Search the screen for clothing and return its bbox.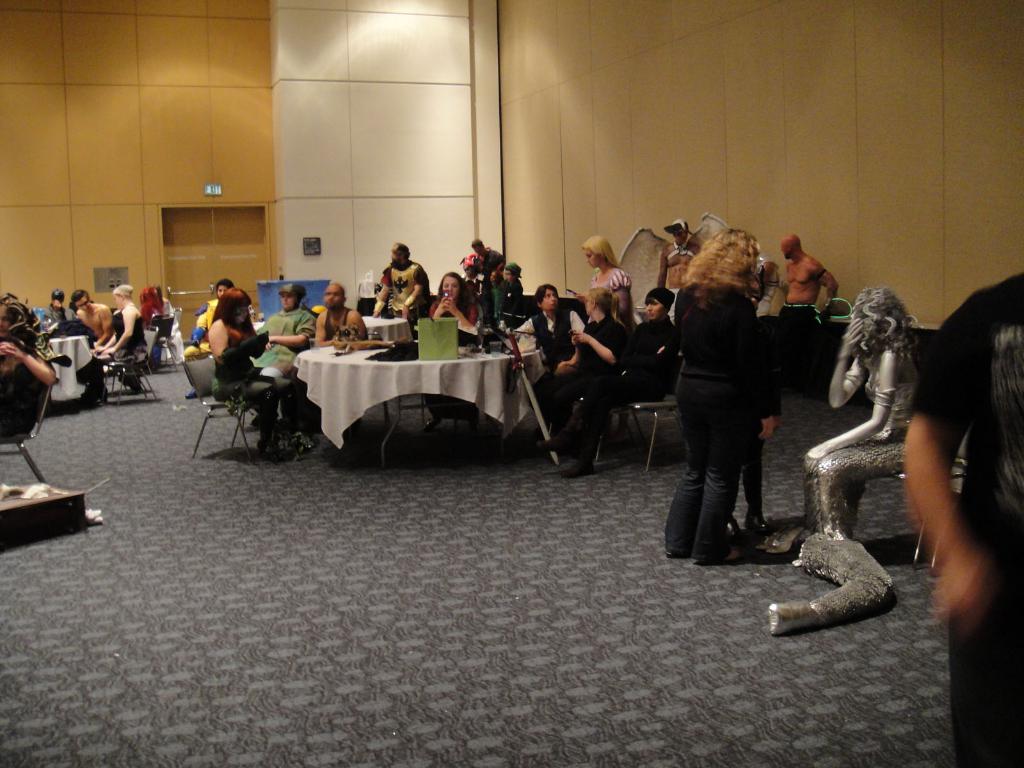
Found: bbox=[0, 361, 40, 438].
